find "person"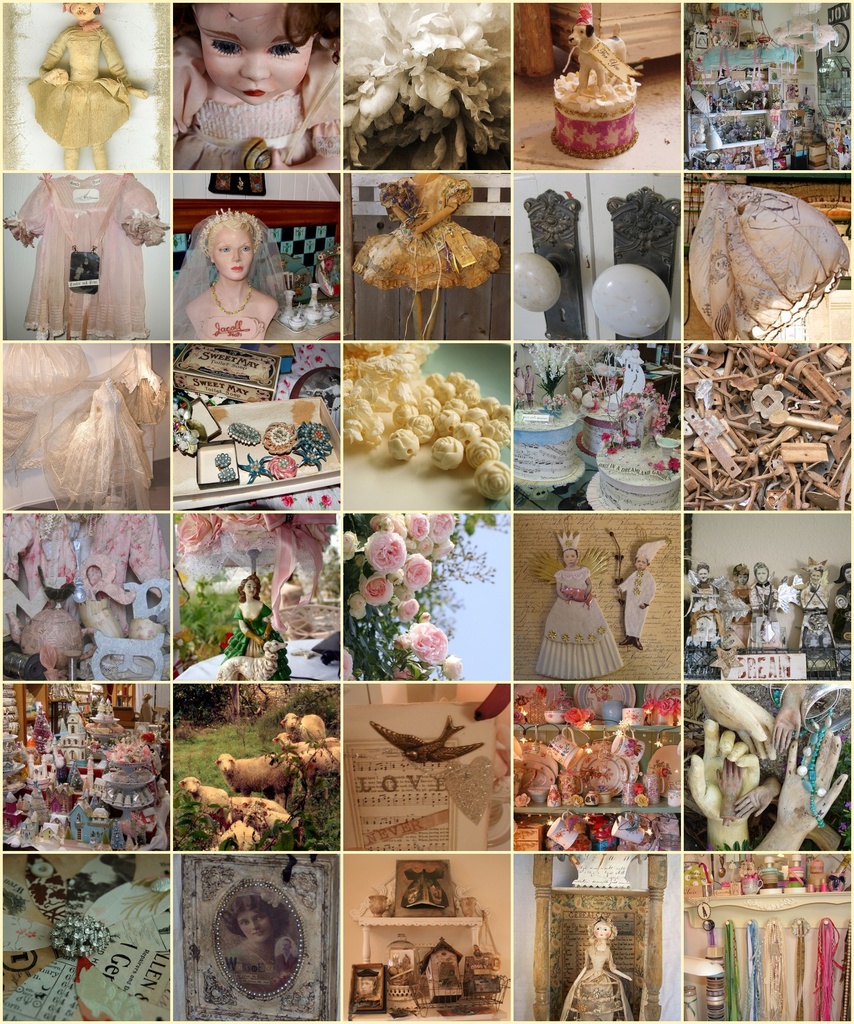
(left=272, top=934, right=294, bottom=977)
